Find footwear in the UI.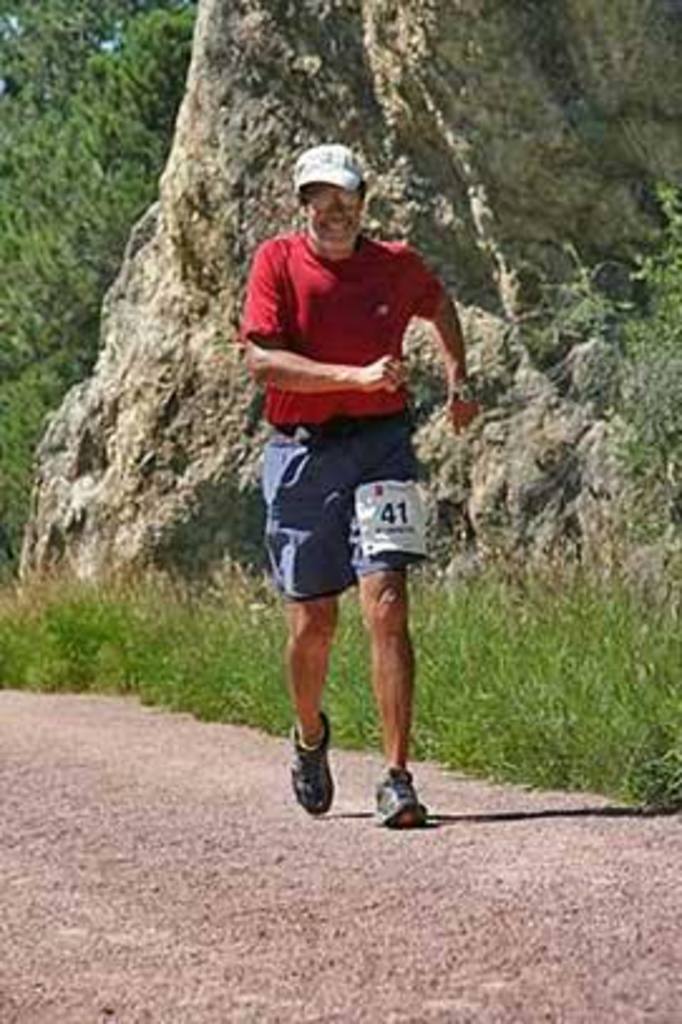
UI element at {"left": 284, "top": 702, "right": 335, "bottom": 823}.
